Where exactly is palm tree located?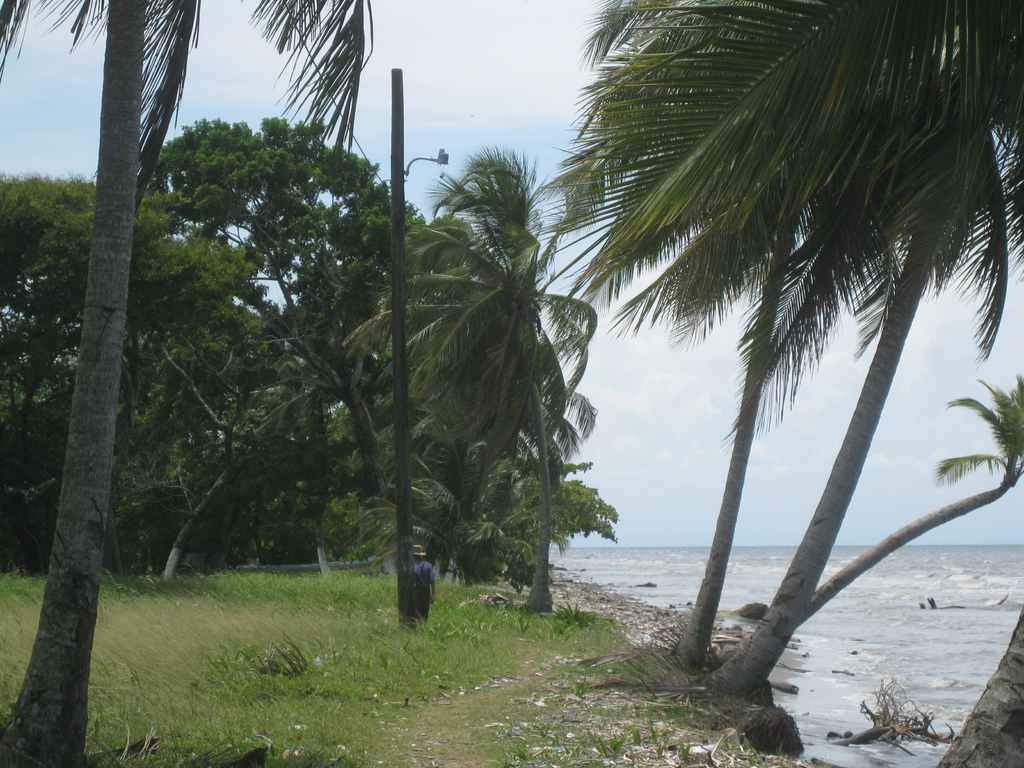
Its bounding box is Rect(322, 268, 444, 474).
